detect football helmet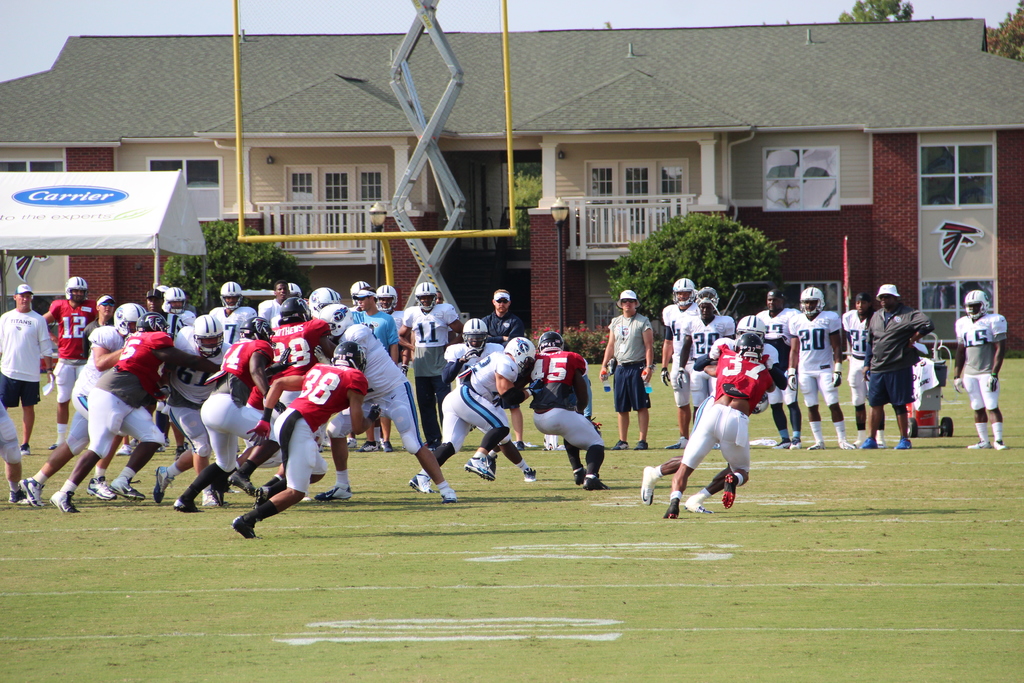
BBox(335, 337, 367, 374)
